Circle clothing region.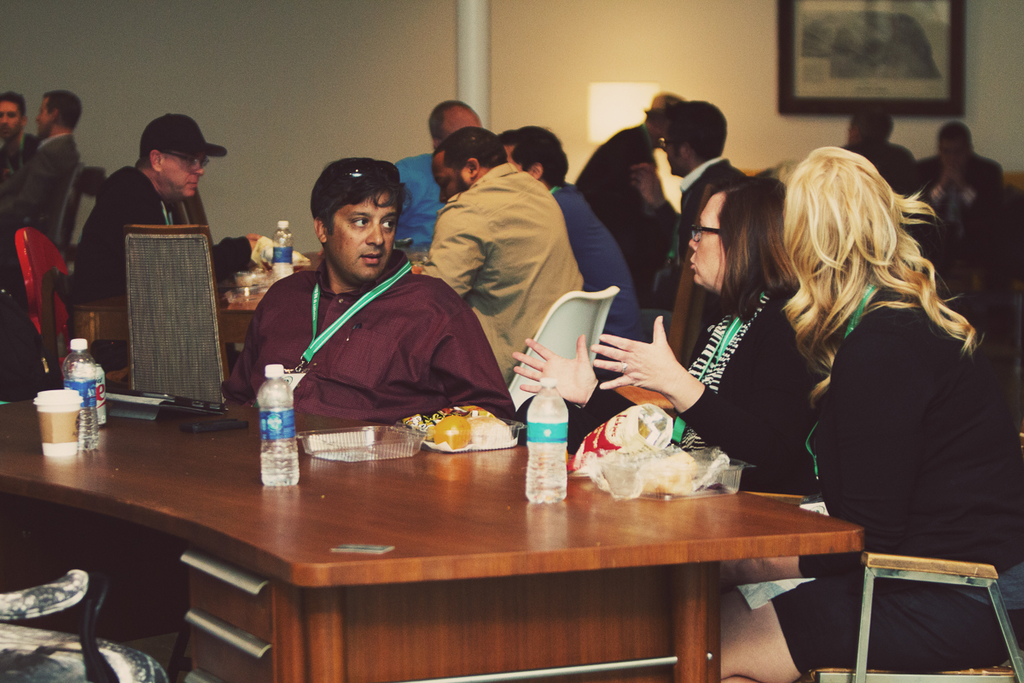
Region: region(417, 159, 586, 389).
